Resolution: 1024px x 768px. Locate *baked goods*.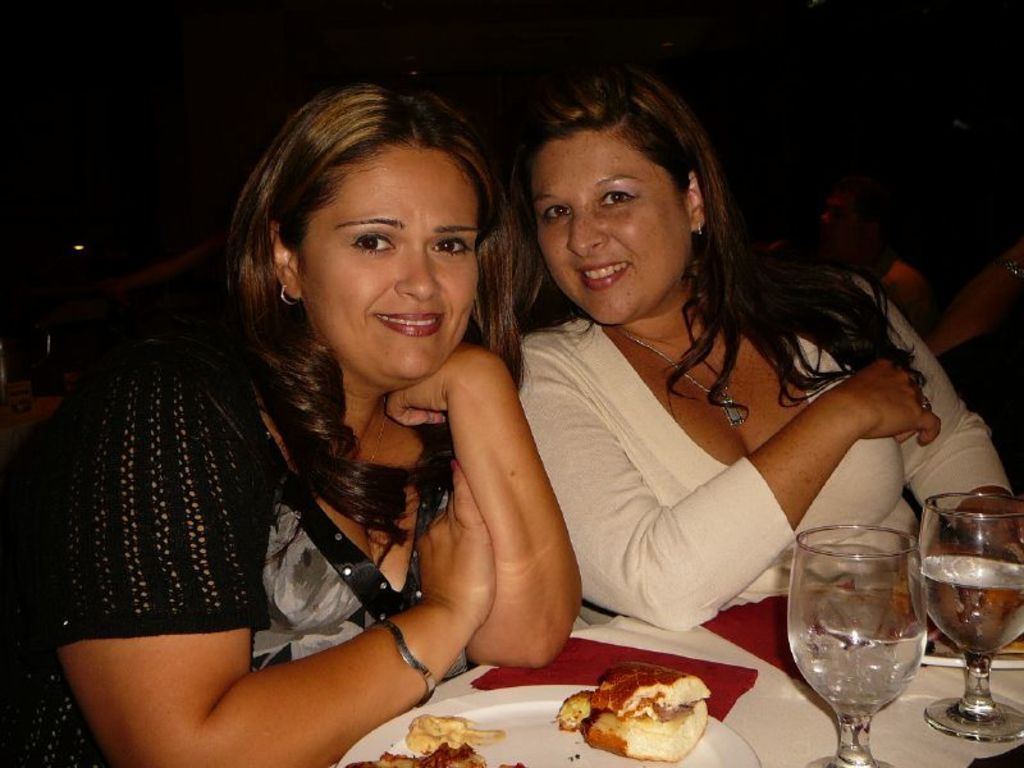
577 666 730 765.
